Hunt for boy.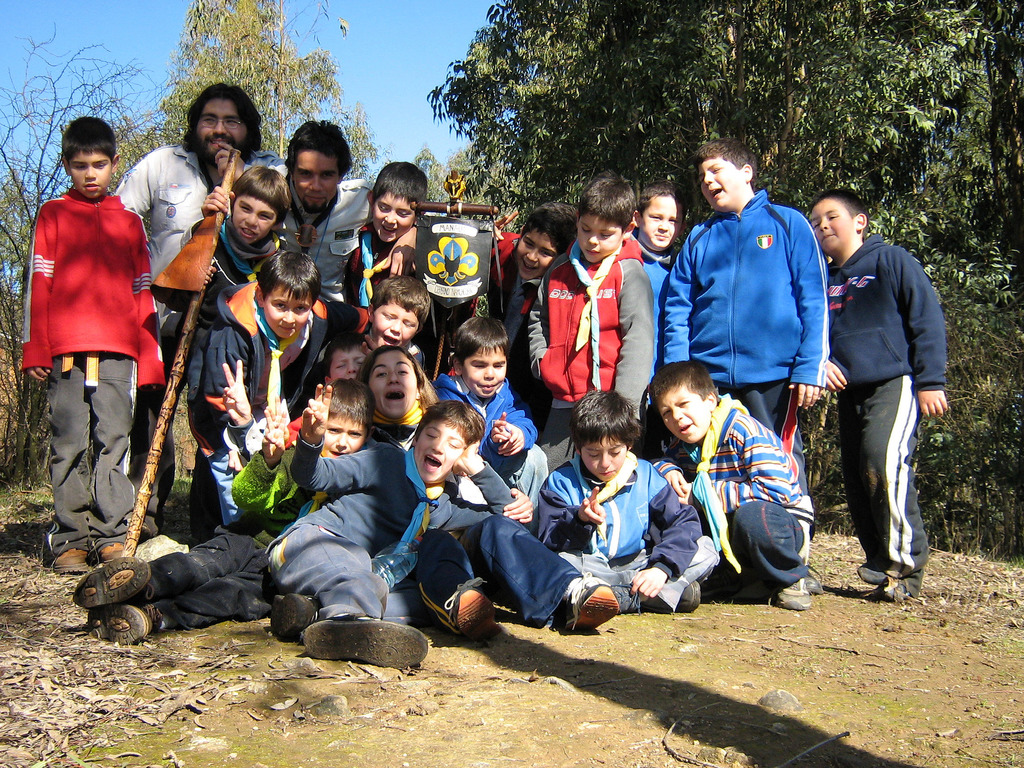
Hunted down at bbox=(17, 96, 180, 596).
